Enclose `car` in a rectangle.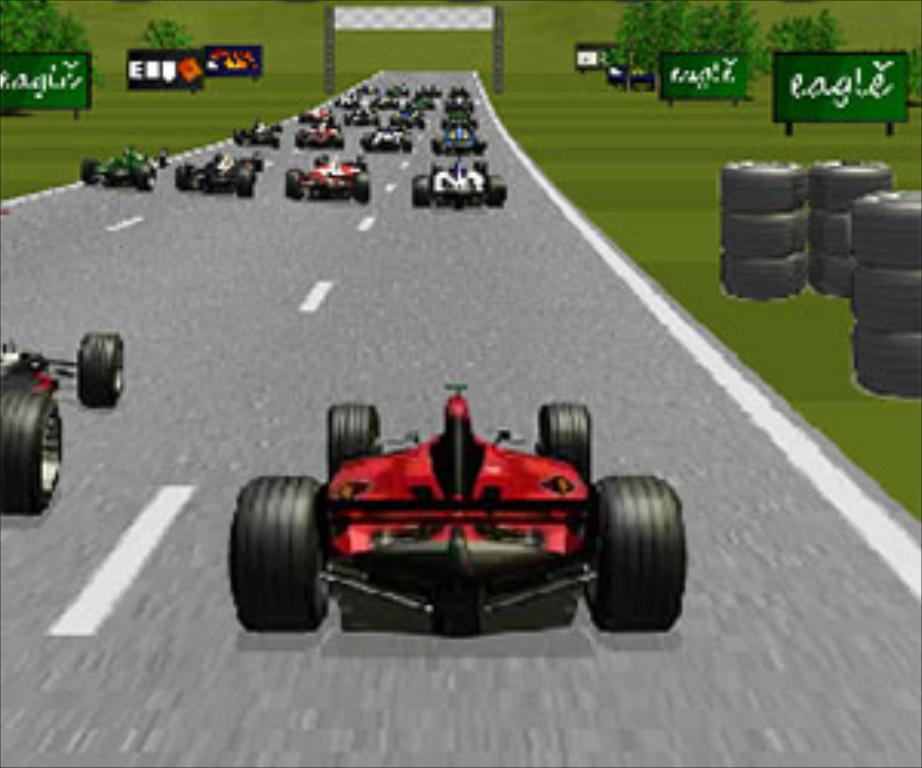
rect(0, 332, 129, 513).
